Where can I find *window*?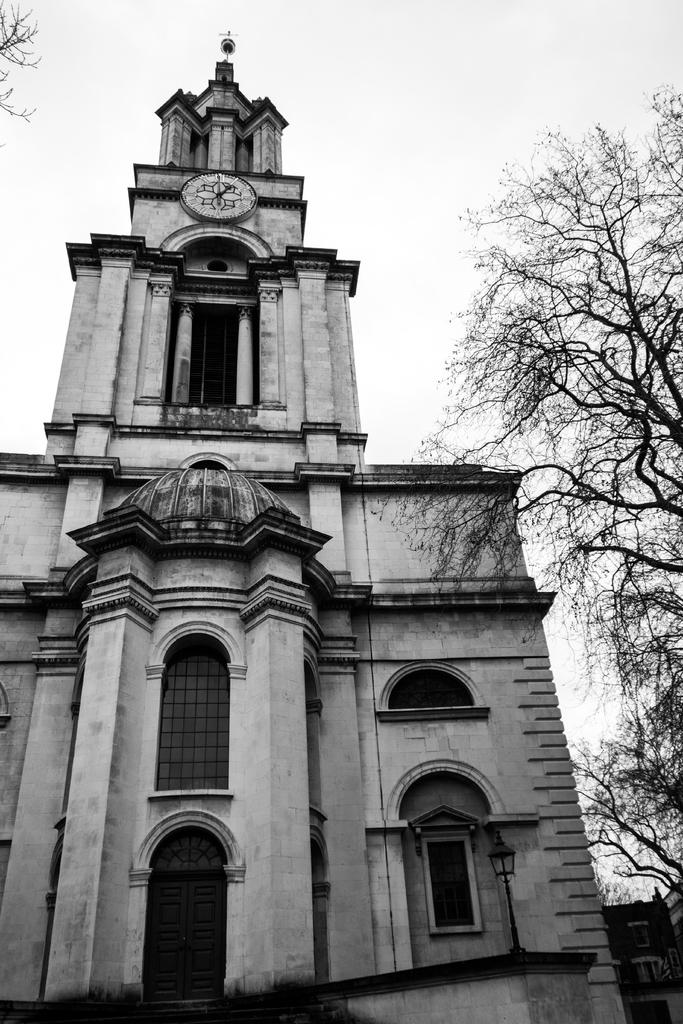
You can find it at (left=157, top=637, right=239, bottom=790).
